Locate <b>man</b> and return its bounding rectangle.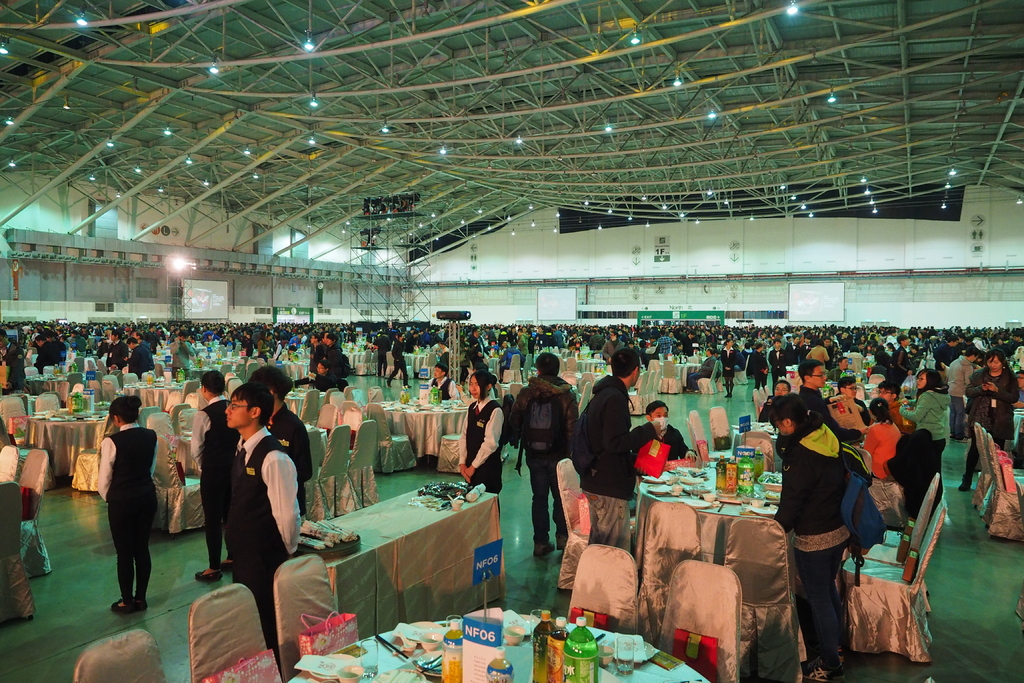
[877,383,909,434].
